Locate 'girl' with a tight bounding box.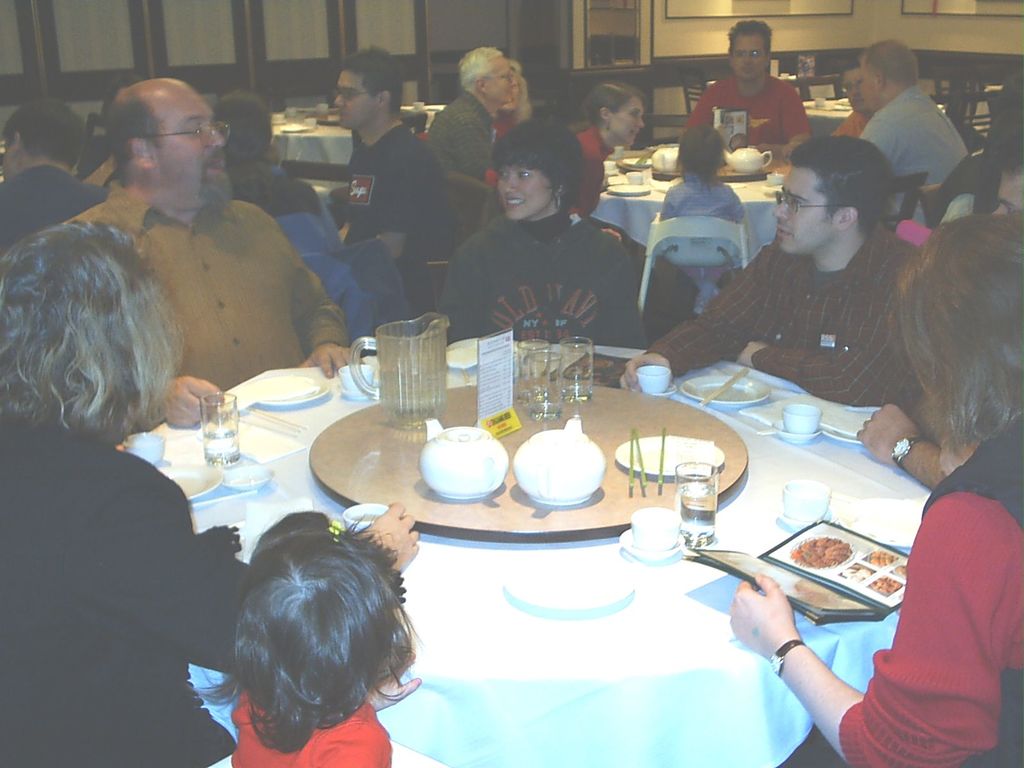
(left=435, top=124, right=645, bottom=345).
